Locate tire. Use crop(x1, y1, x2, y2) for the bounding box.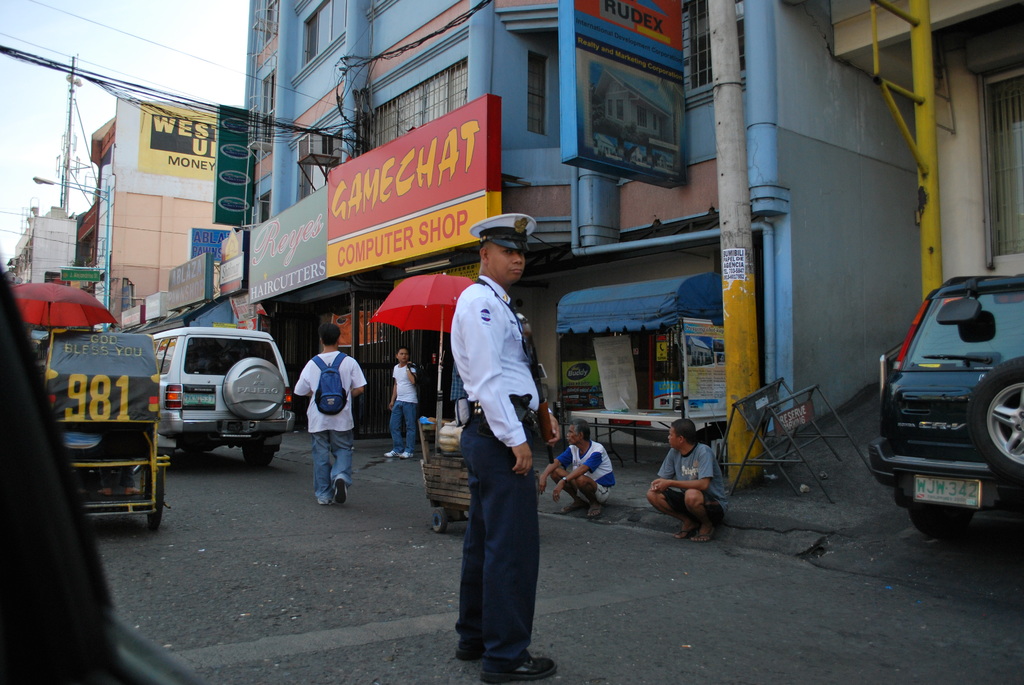
crop(222, 356, 285, 421).
